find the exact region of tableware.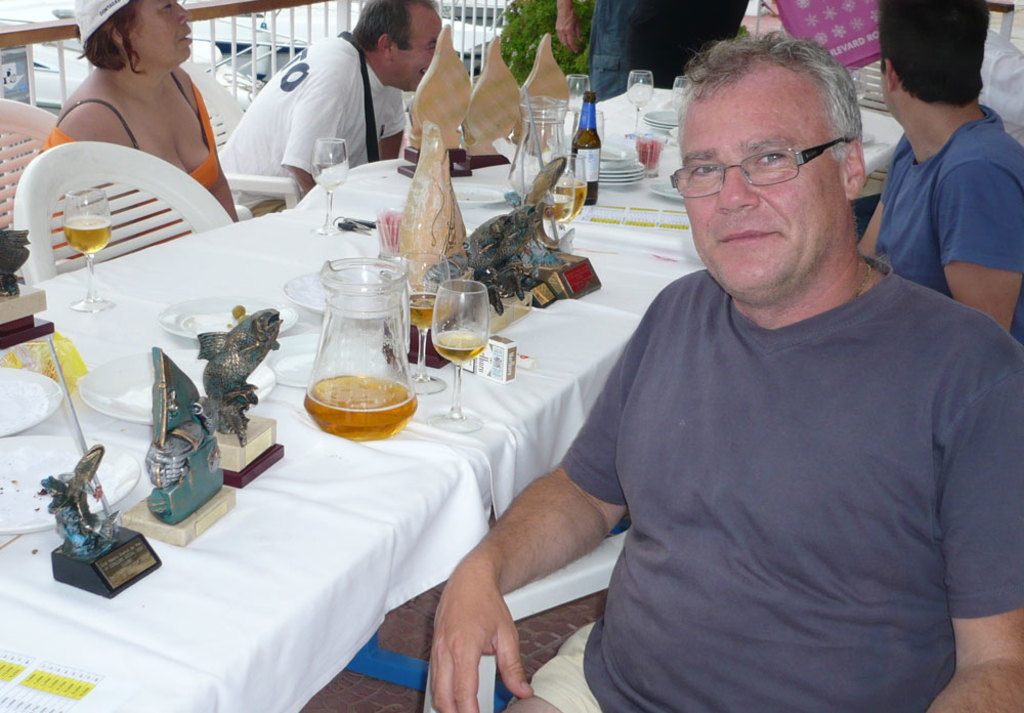
Exact region: bbox=(371, 217, 402, 260).
